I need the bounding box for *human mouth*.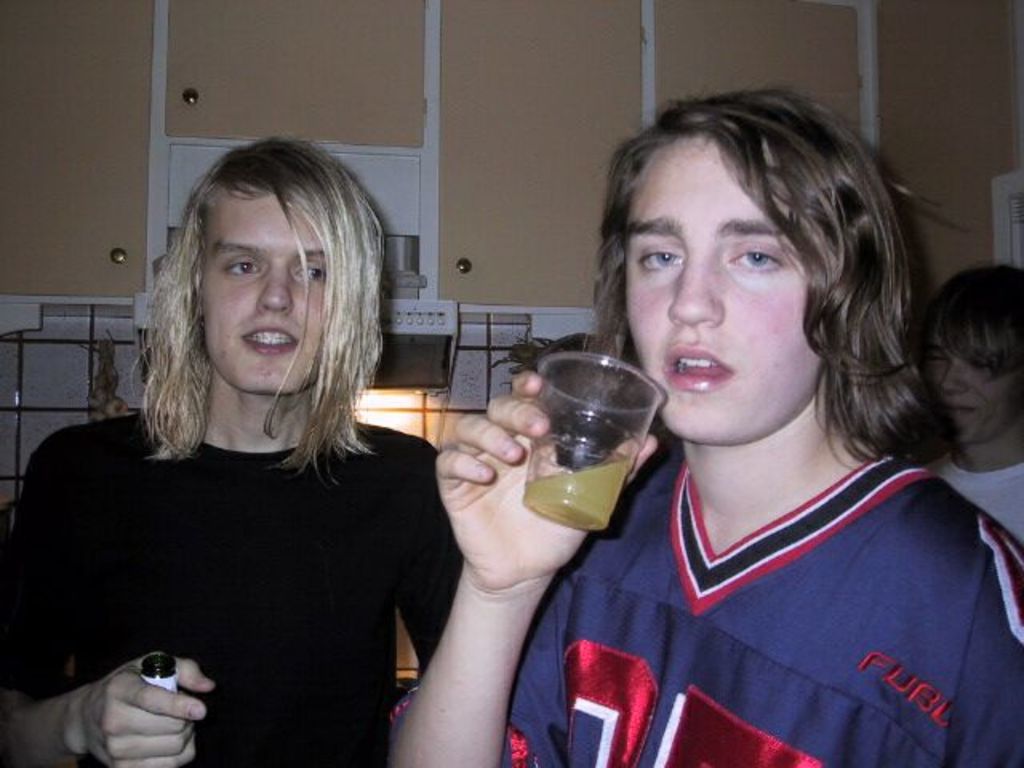
Here it is: 237 318 301 363.
